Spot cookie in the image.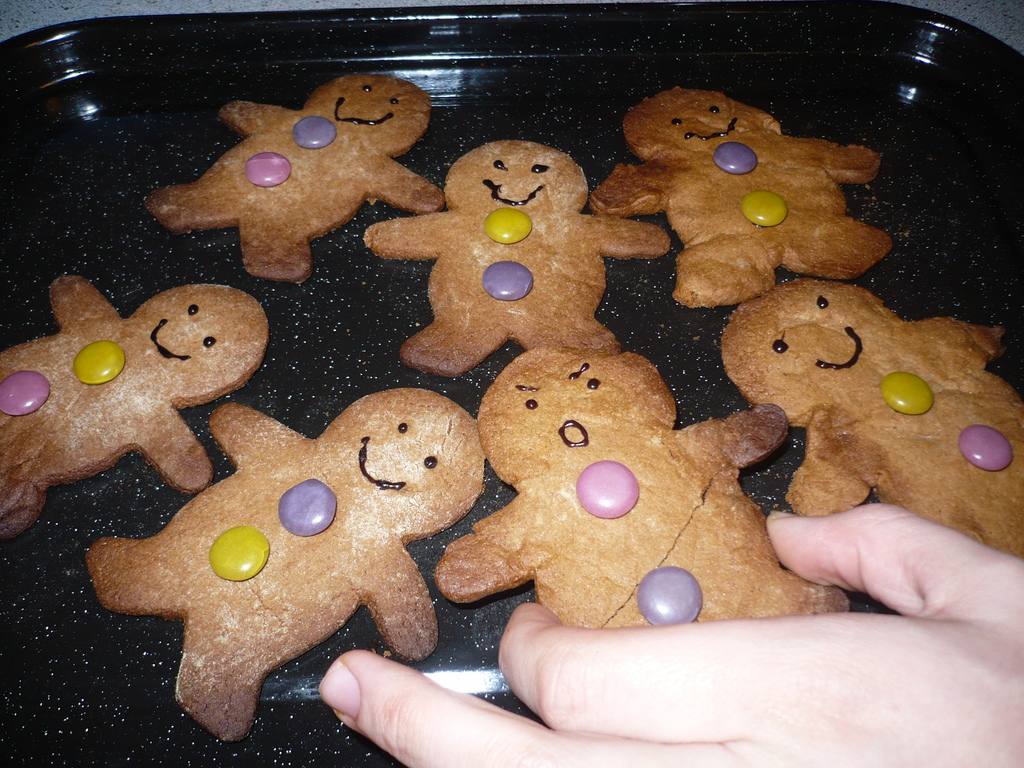
cookie found at bbox=(142, 72, 447, 286).
